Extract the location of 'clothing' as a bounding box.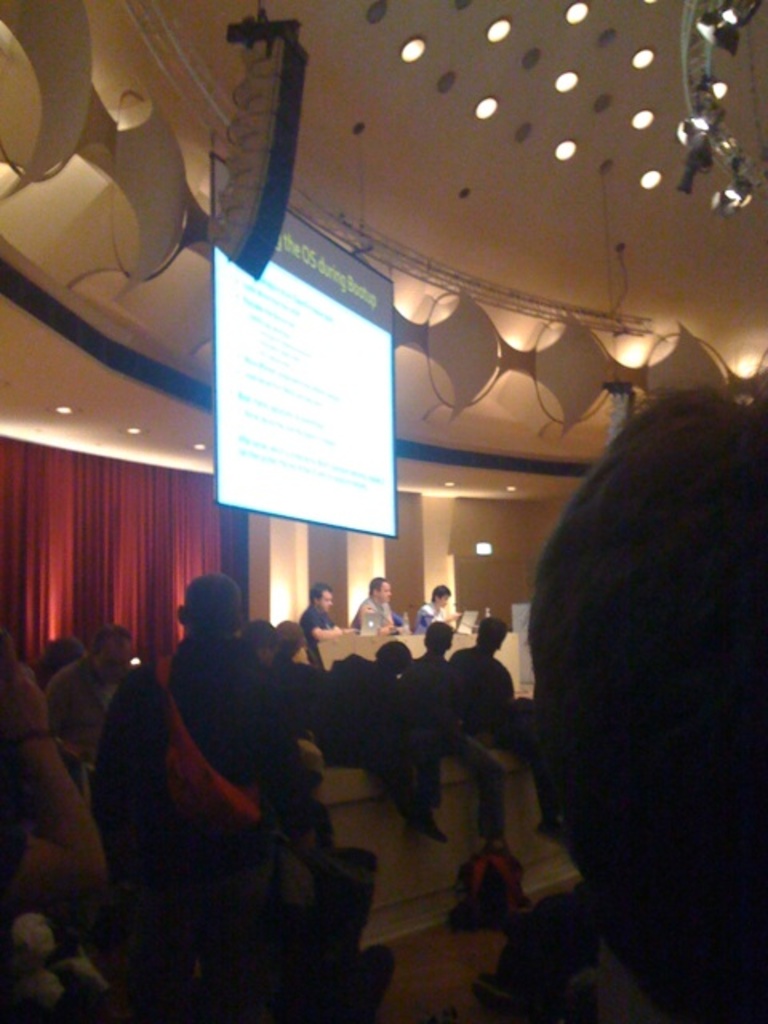
Rect(299, 608, 338, 635).
